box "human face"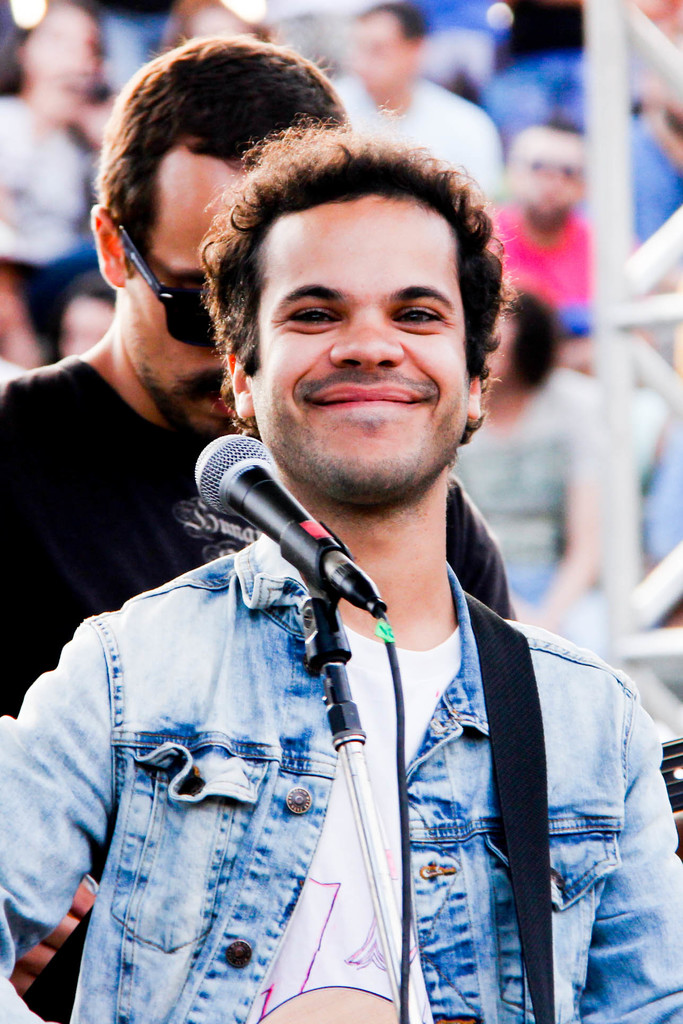
box(257, 193, 463, 509)
